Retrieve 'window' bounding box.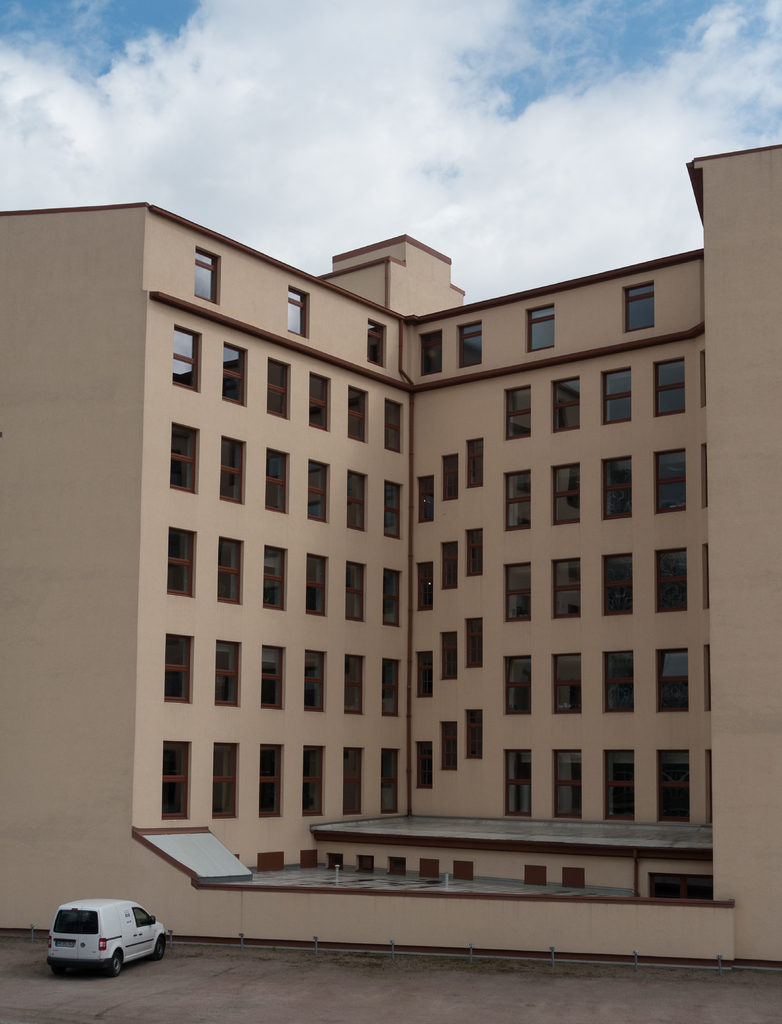
Bounding box: pyautogui.locateOnScreen(415, 654, 430, 698).
